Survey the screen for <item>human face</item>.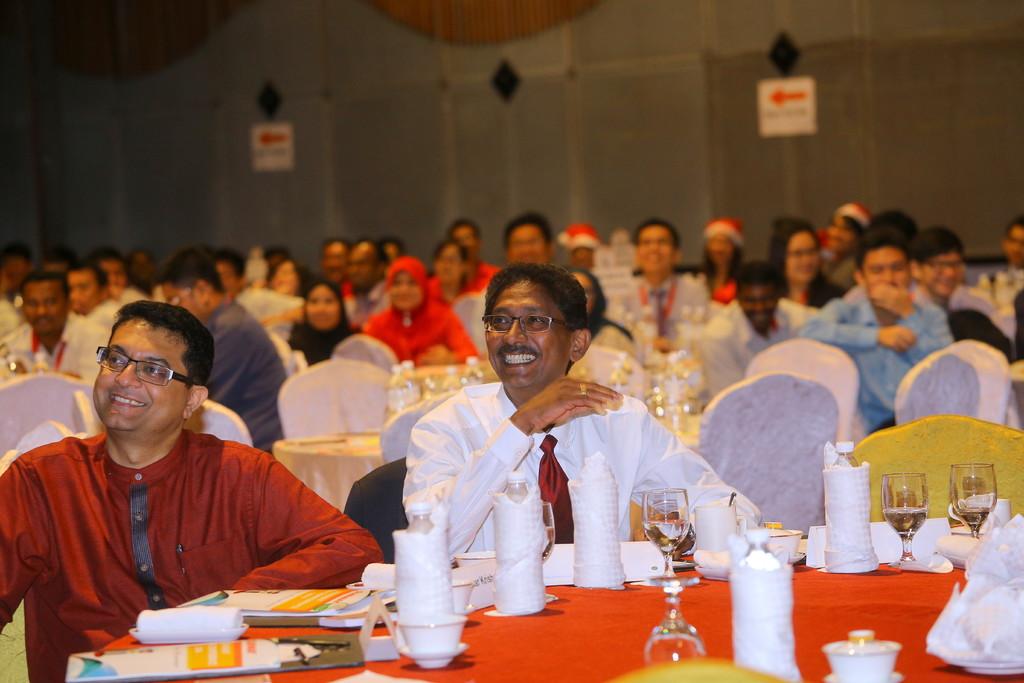
Survey found: [left=435, top=245, right=469, bottom=281].
